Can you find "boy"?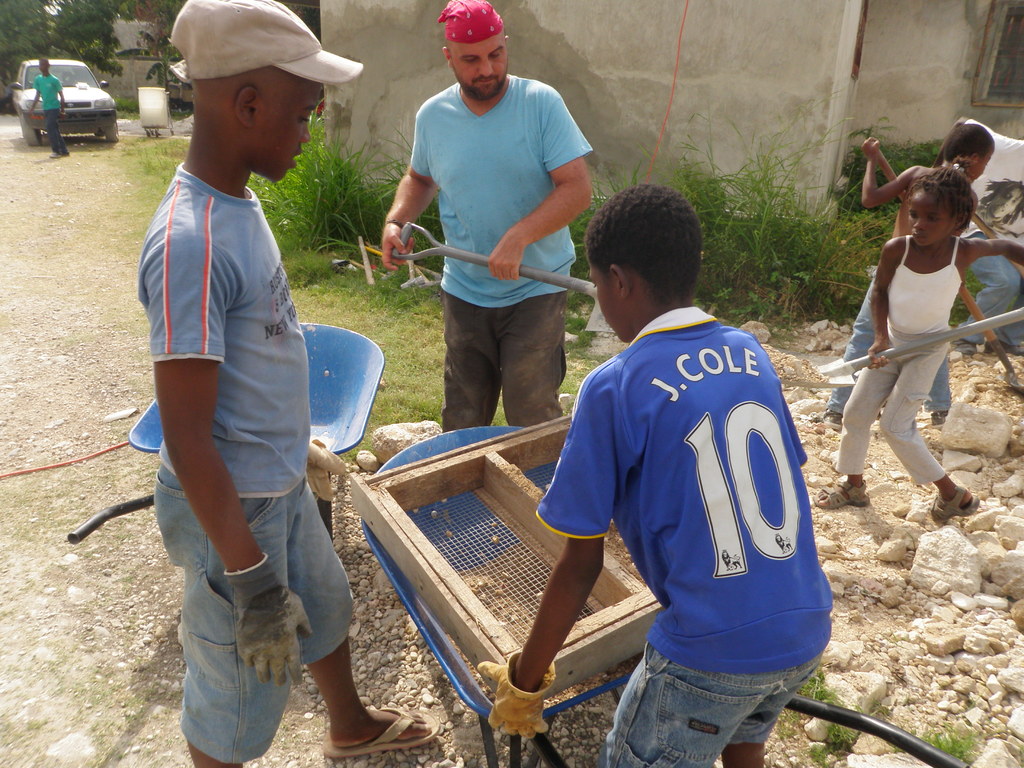
Yes, bounding box: x1=476, y1=181, x2=830, y2=767.
